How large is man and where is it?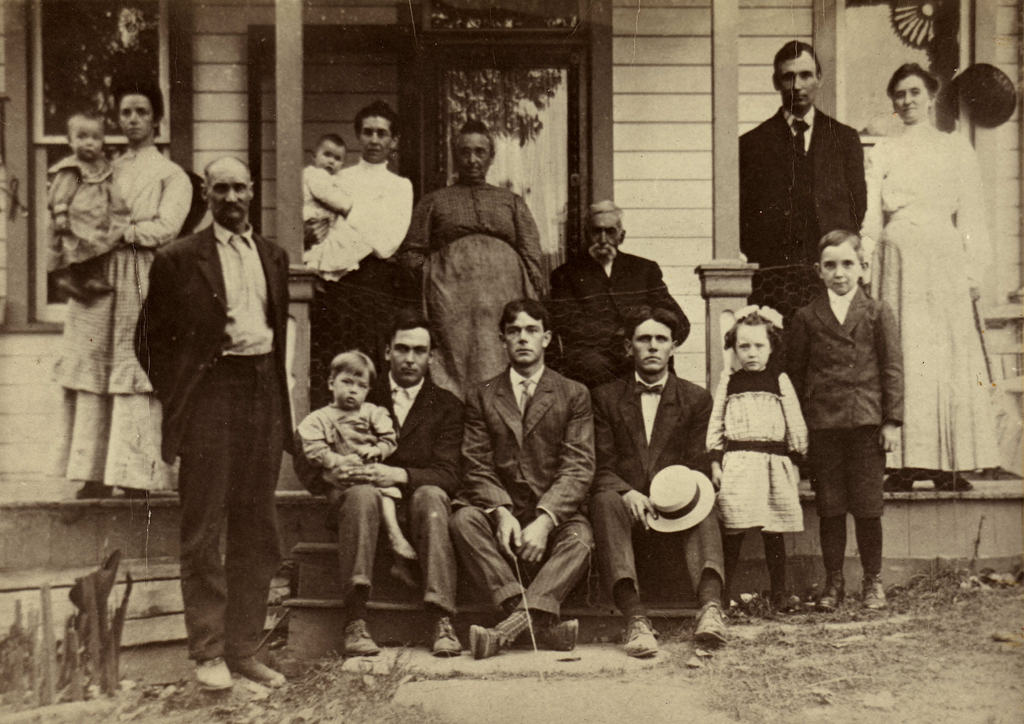
Bounding box: (left=739, top=42, right=865, bottom=490).
